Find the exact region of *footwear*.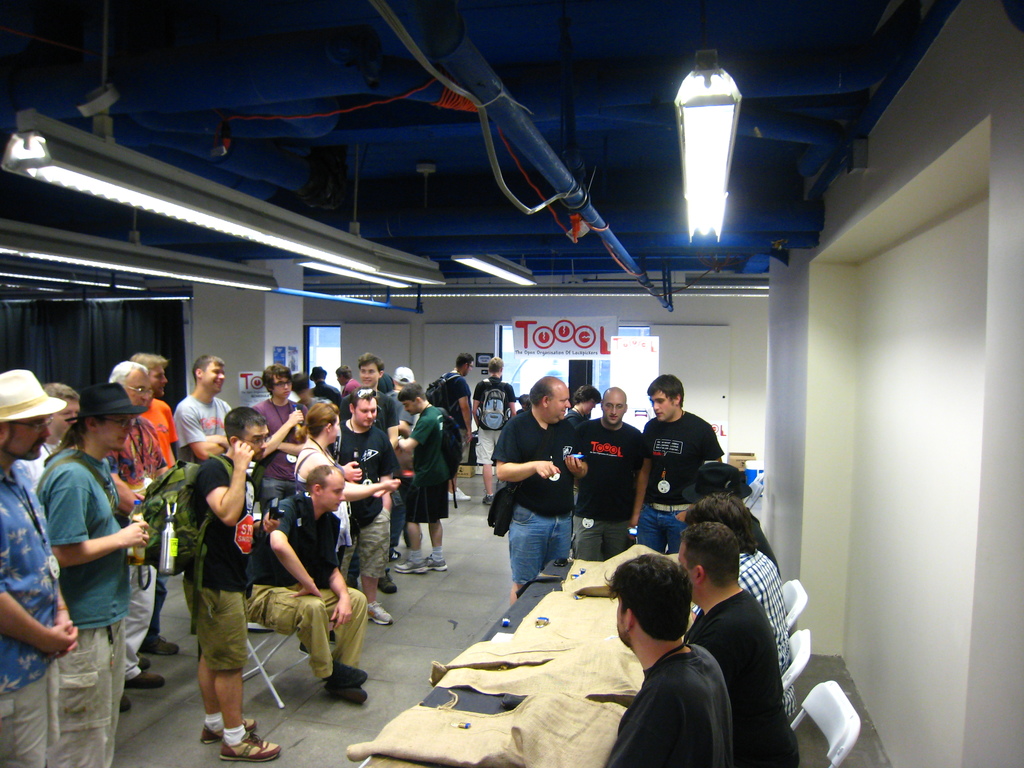
Exact region: x1=481 y1=497 x2=495 y2=504.
